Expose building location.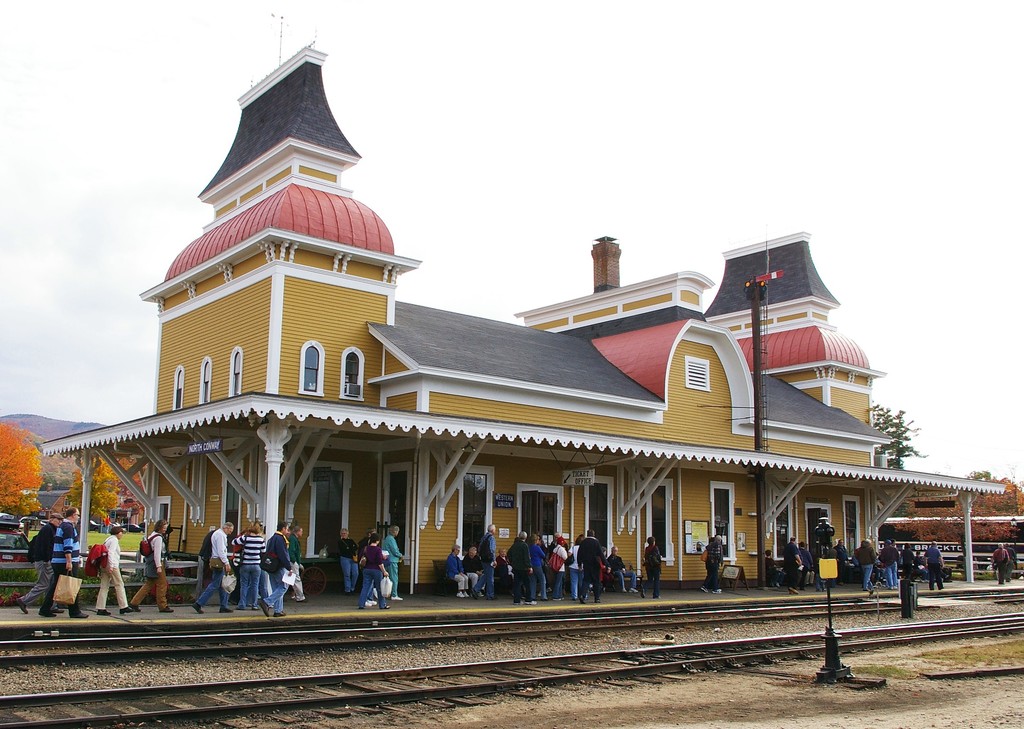
Exposed at l=44, t=40, r=1003, b=601.
